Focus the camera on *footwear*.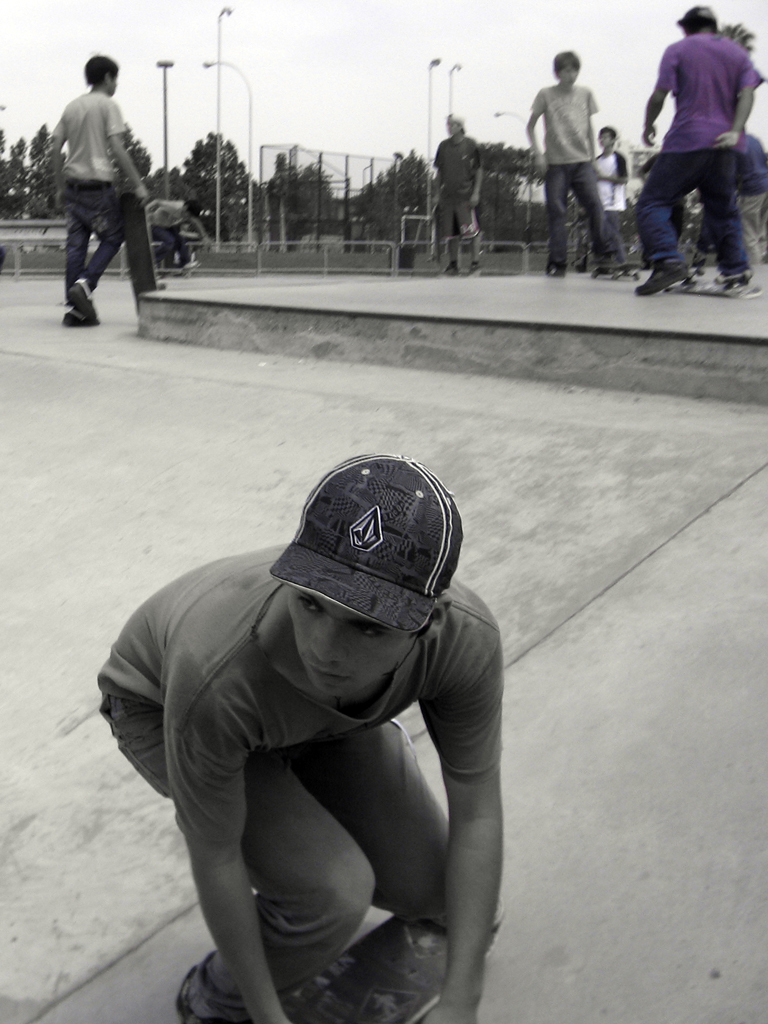
Focus region: [left=636, top=258, right=696, bottom=296].
